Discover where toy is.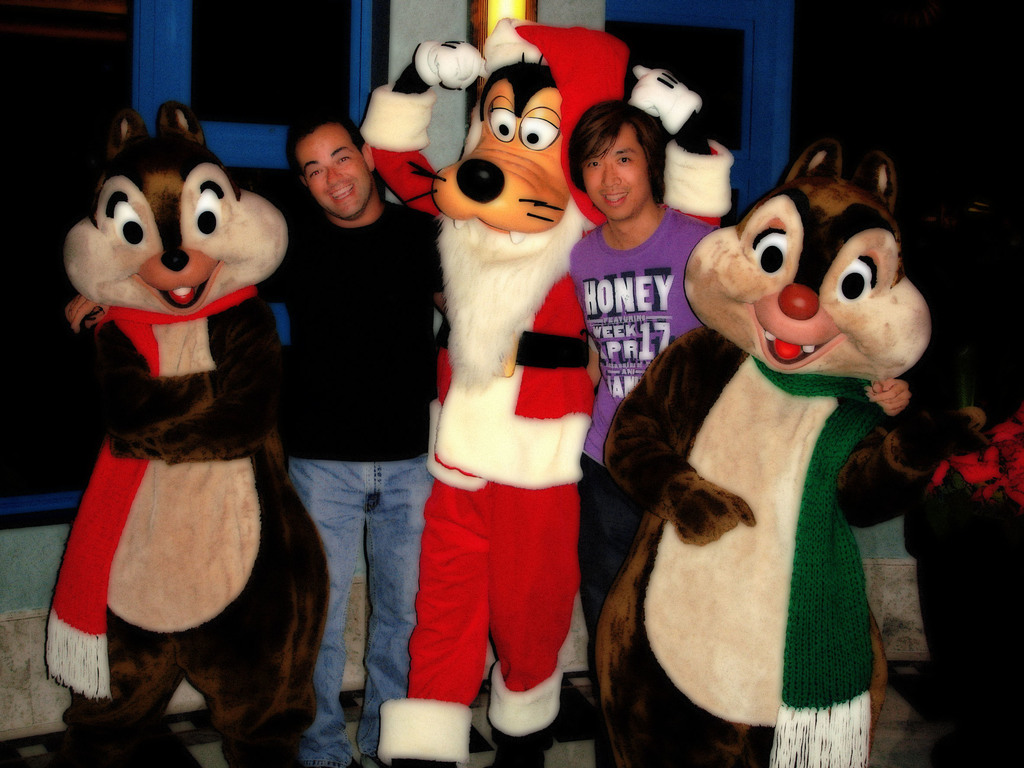
Discovered at {"x1": 592, "y1": 127, "x2": 941, "y2": 767}.
